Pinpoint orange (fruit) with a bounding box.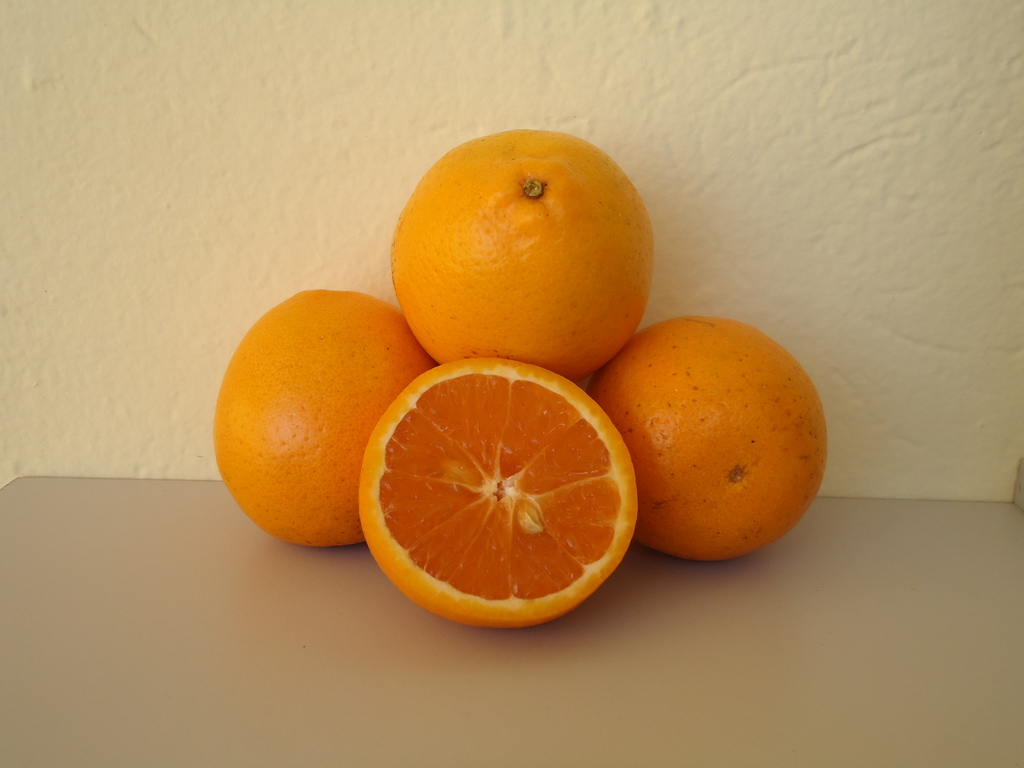
(left=593, top=307, right=826, bottom=564).
